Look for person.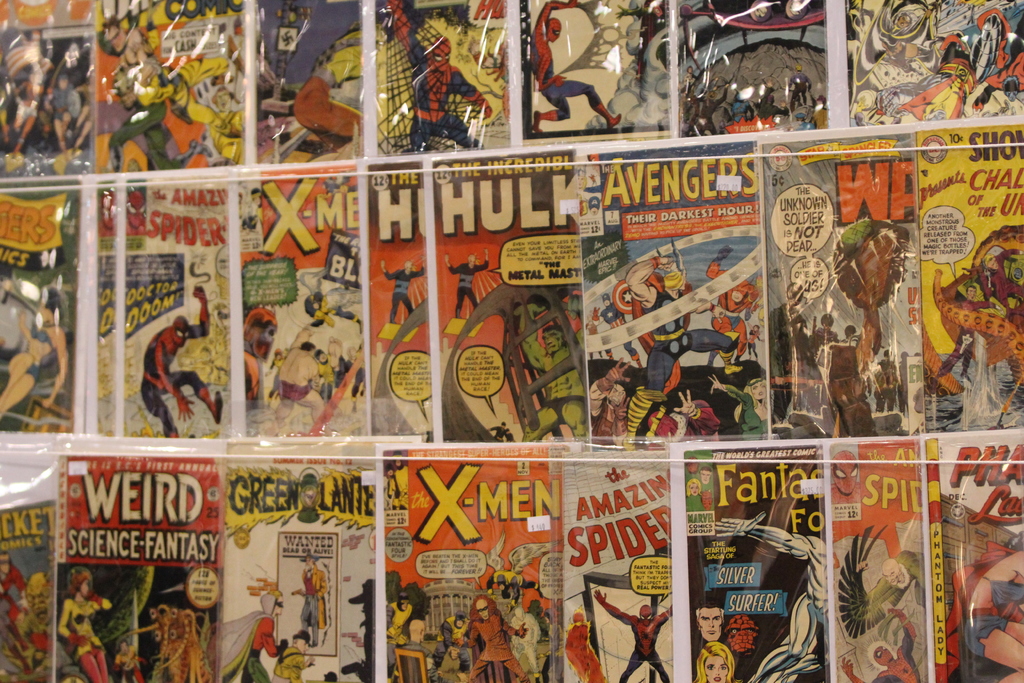
Found: {"left": 708, "top": 296, "right": 758, "bottom": 375}.
